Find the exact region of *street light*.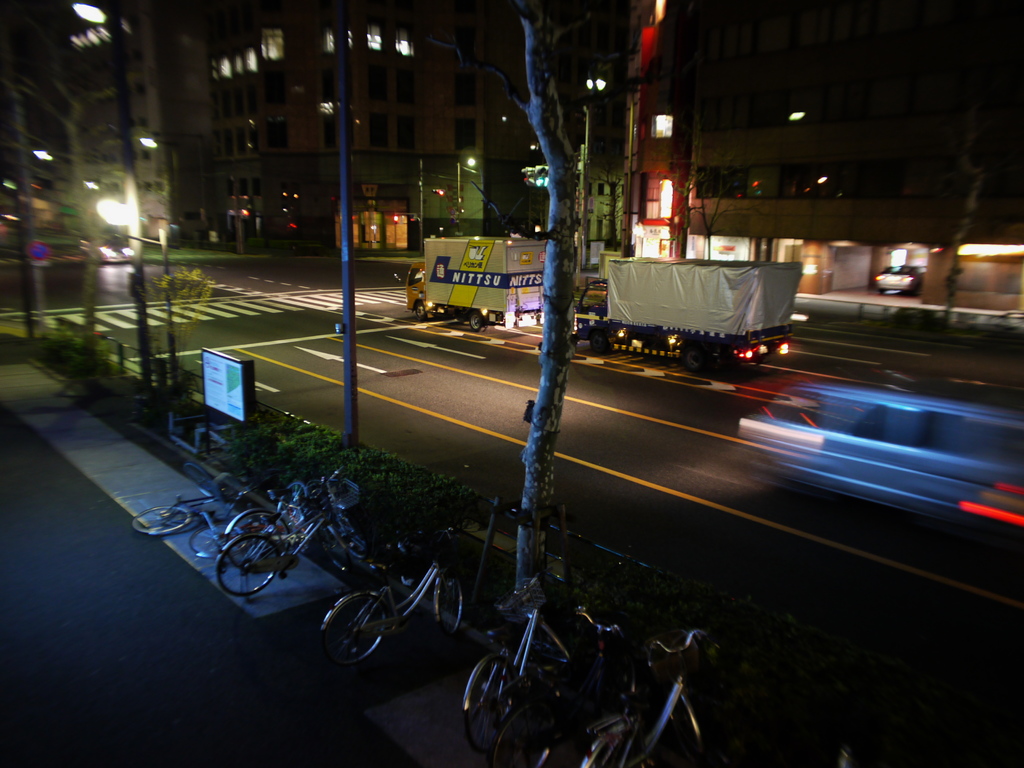
Exact region: [left=67, top=1, right=147, bottom=382].
